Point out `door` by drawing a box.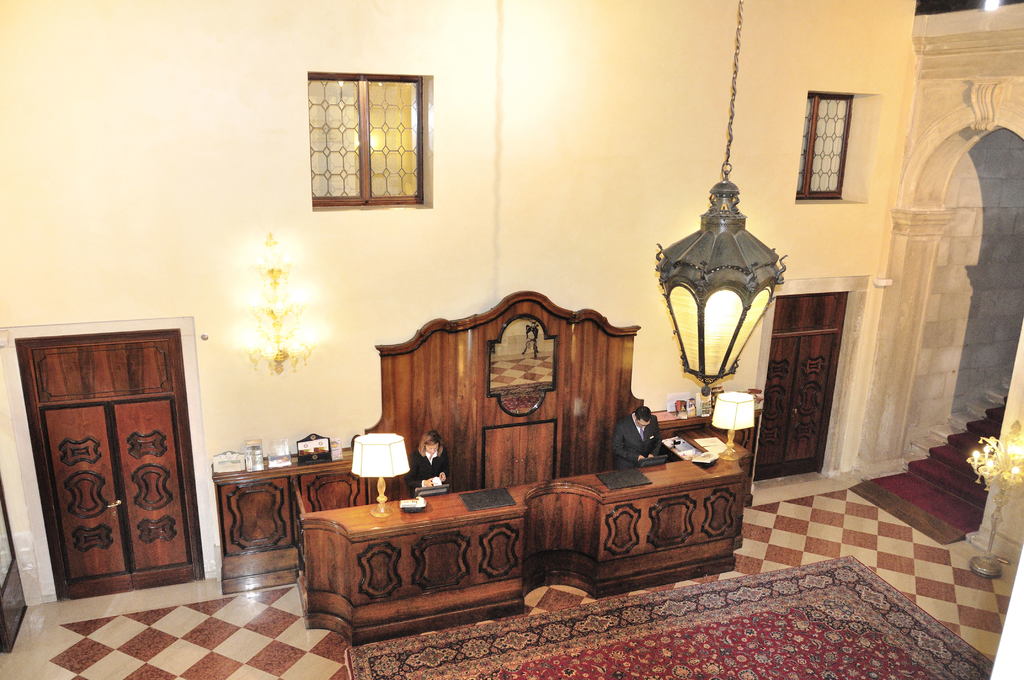
(29, 339, 186, 604).
